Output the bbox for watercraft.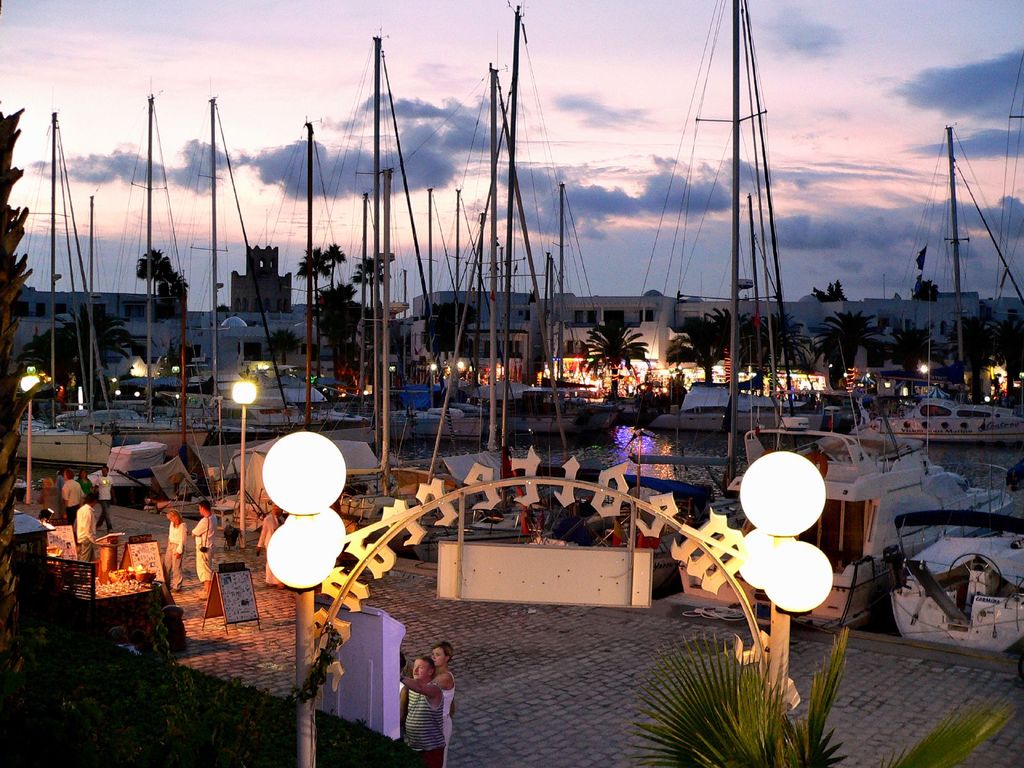
box(877, 129, 1023, 440).
